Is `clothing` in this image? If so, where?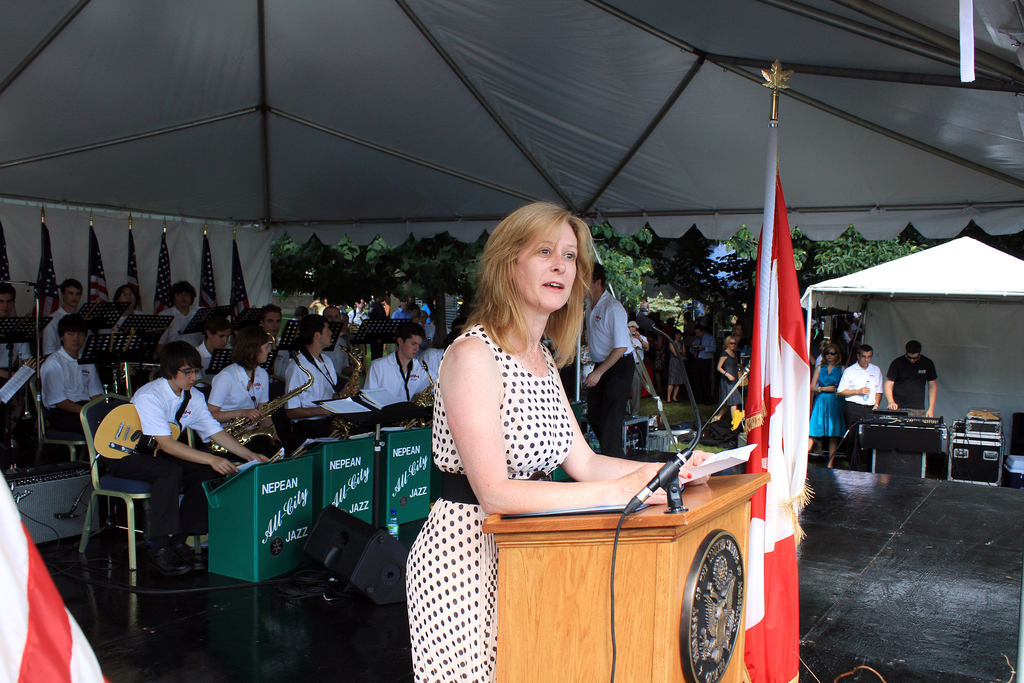
Yes, at 414 343 449 381.
